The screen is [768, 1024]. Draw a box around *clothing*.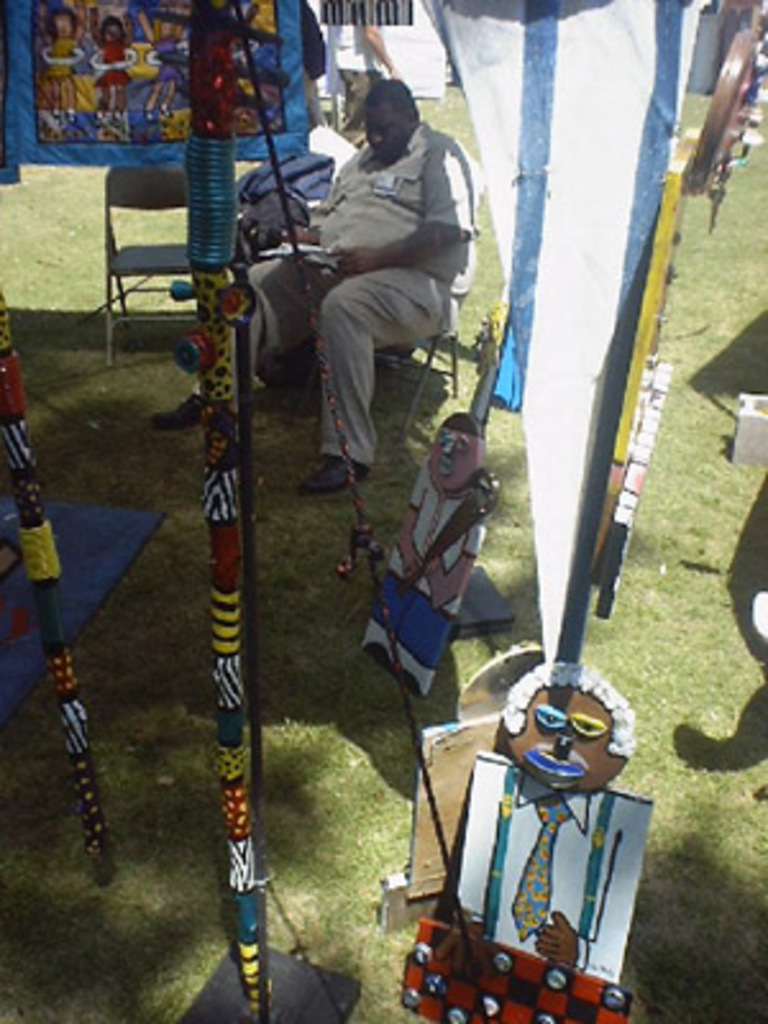
[294, 0, 330, 136].
